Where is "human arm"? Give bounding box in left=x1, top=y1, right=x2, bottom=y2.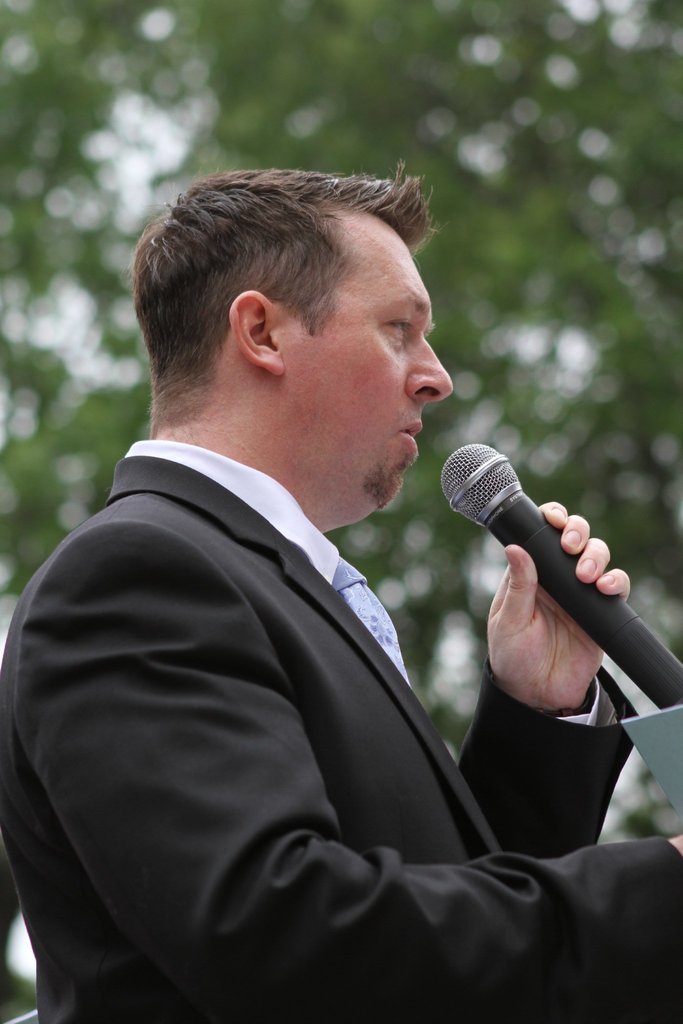
left=17, top=524, right=682, bottom=1023.
